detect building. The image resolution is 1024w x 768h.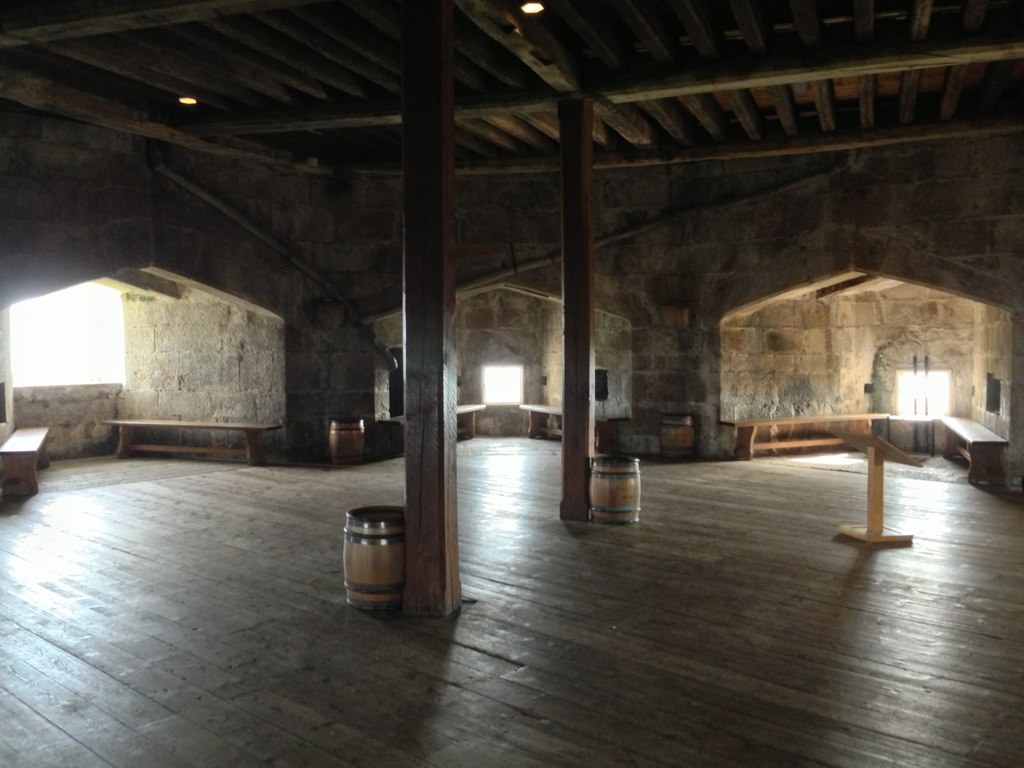
[left=0, top=0, right=1019, bottom=766].
